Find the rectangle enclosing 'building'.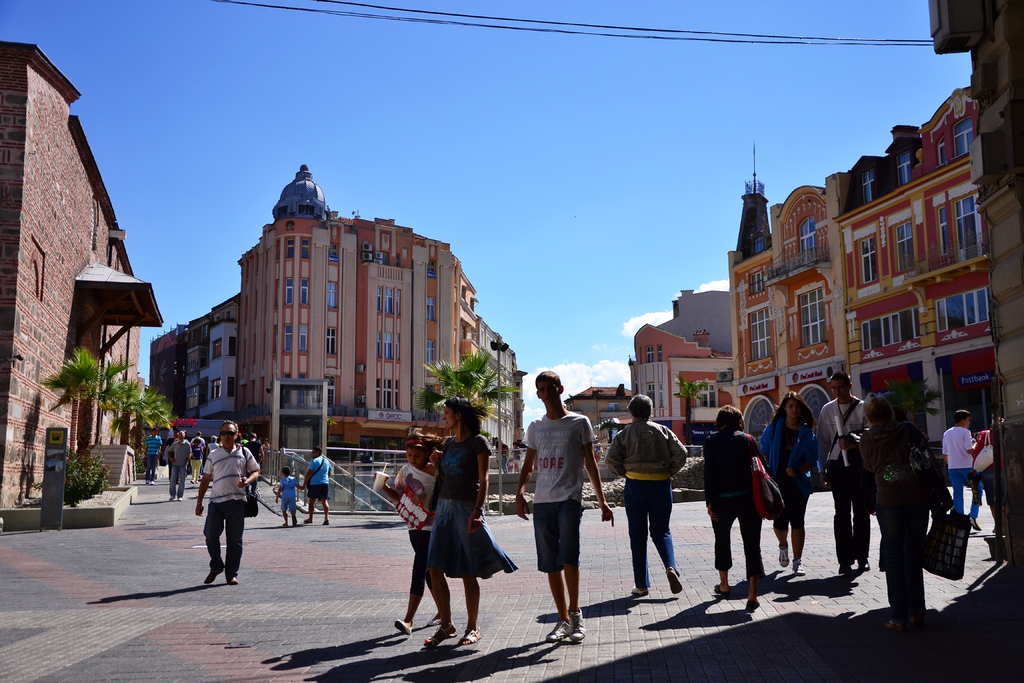
627, 285, 733, 444.
